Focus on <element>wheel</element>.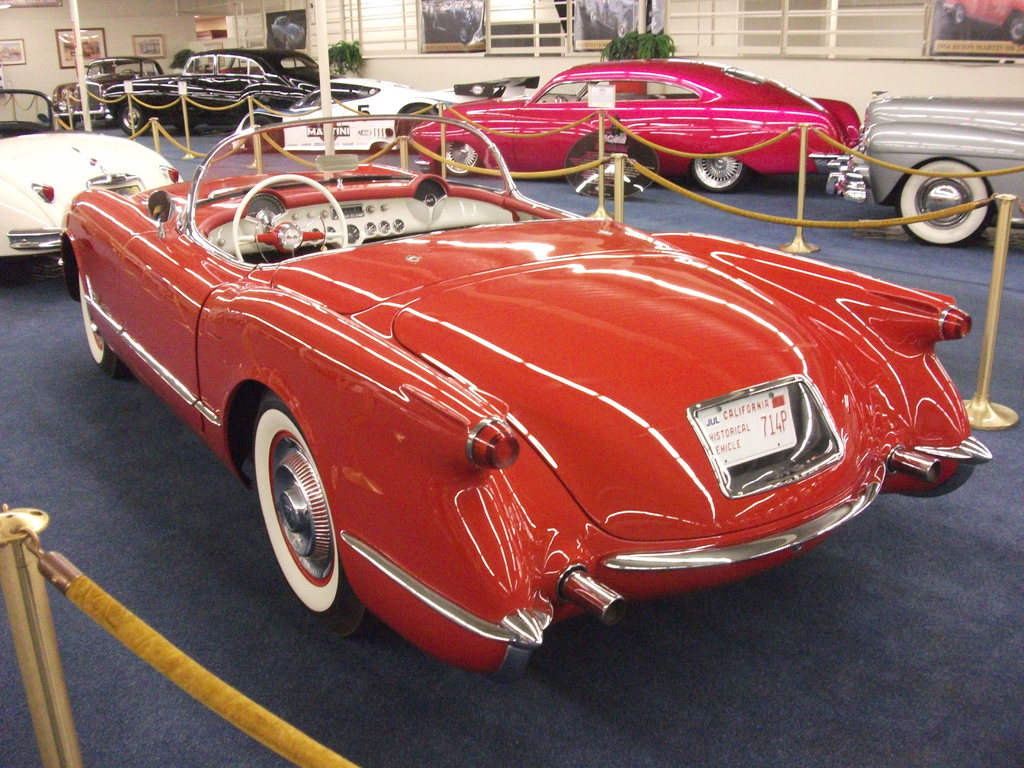
Focused at (233,390,382,650).
